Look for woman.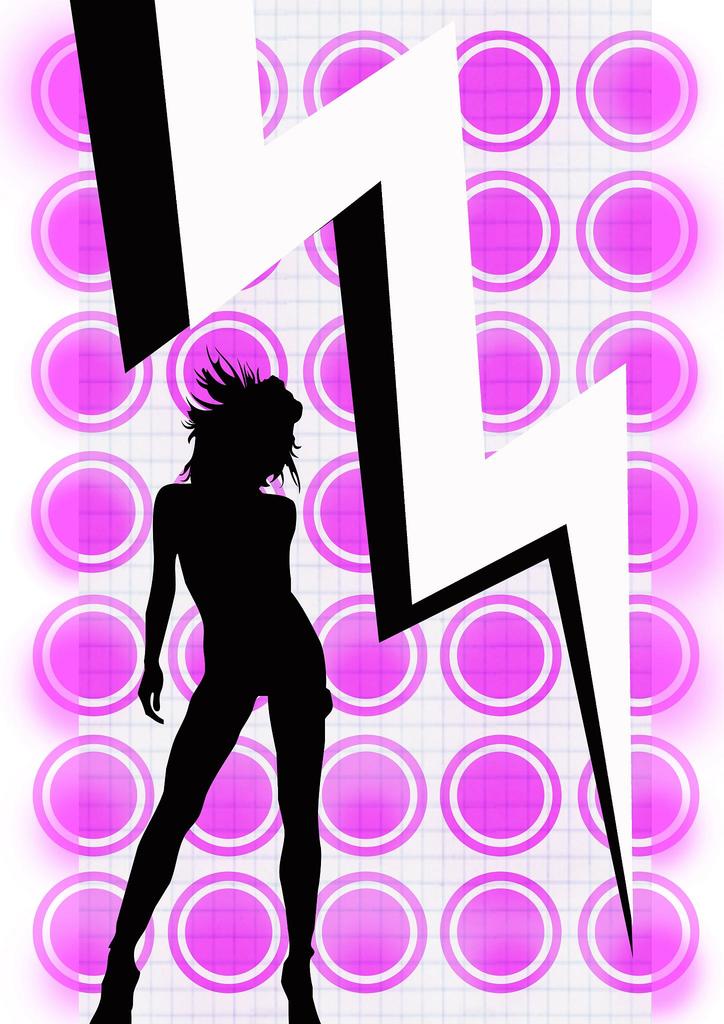
Found: 103/242/350/998.
